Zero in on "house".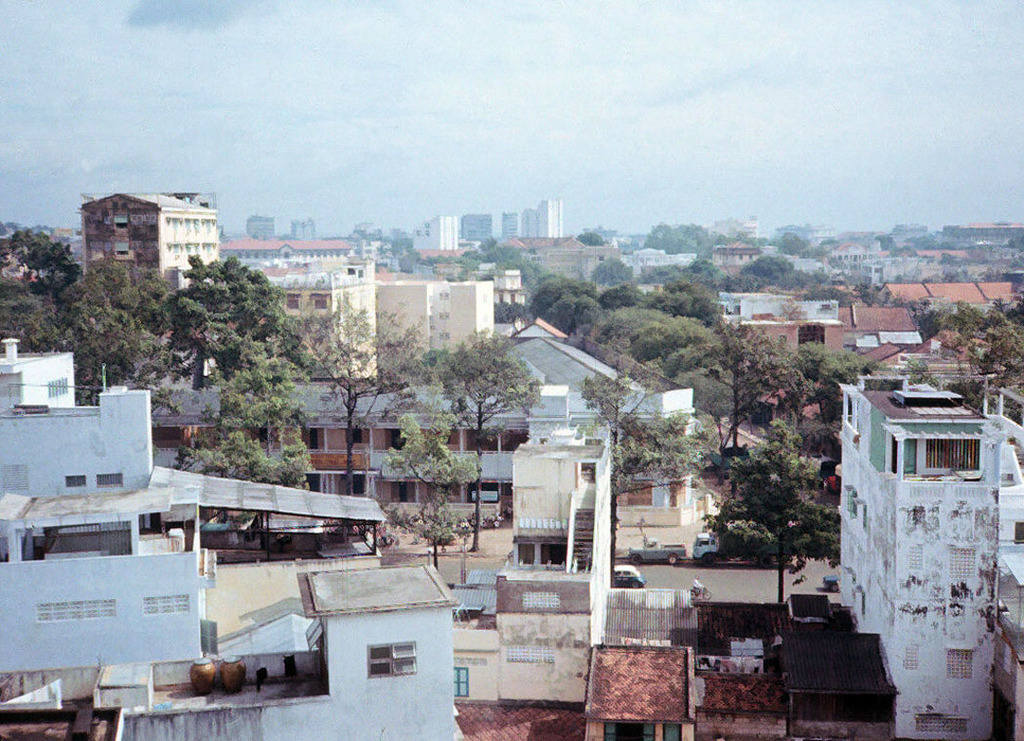
Zeroed in: box=[626, 245, 688, 274].
